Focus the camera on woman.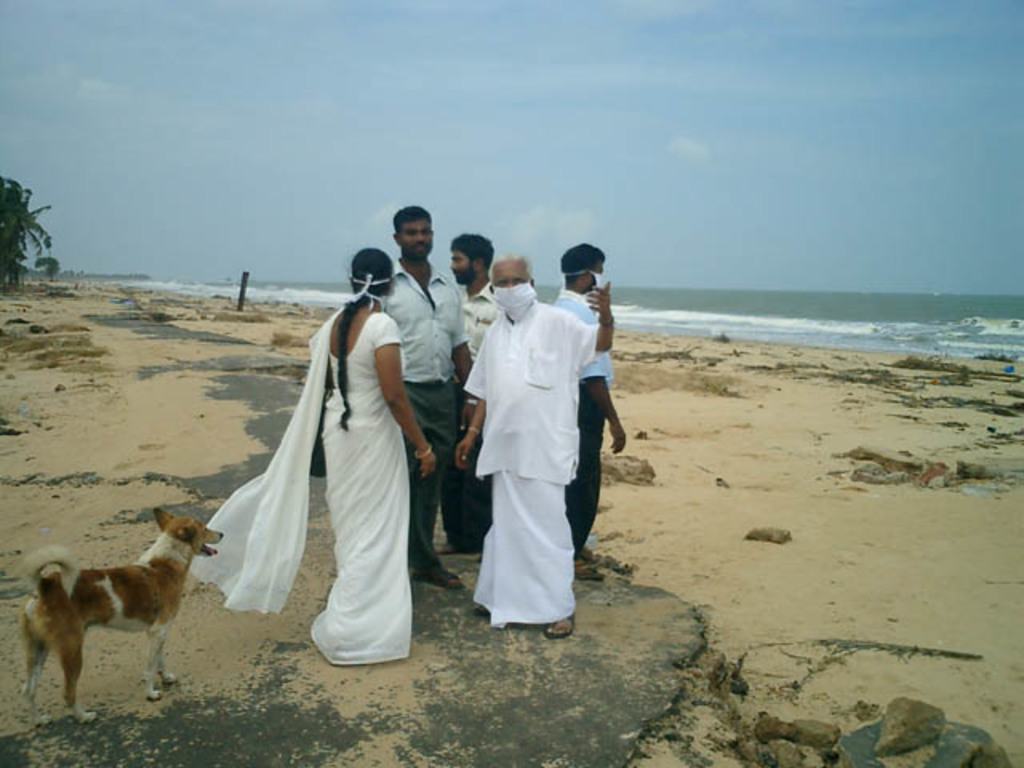
Focus region: box=[222, 232, 434, 683].
